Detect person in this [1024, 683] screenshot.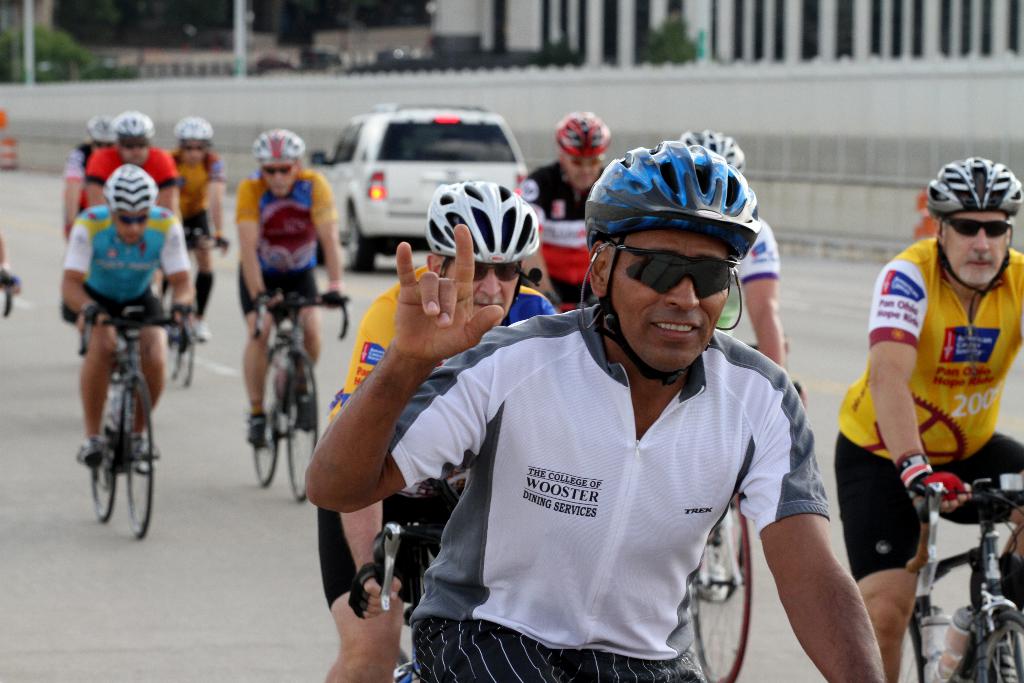
Detection: [321,185,564,682].
